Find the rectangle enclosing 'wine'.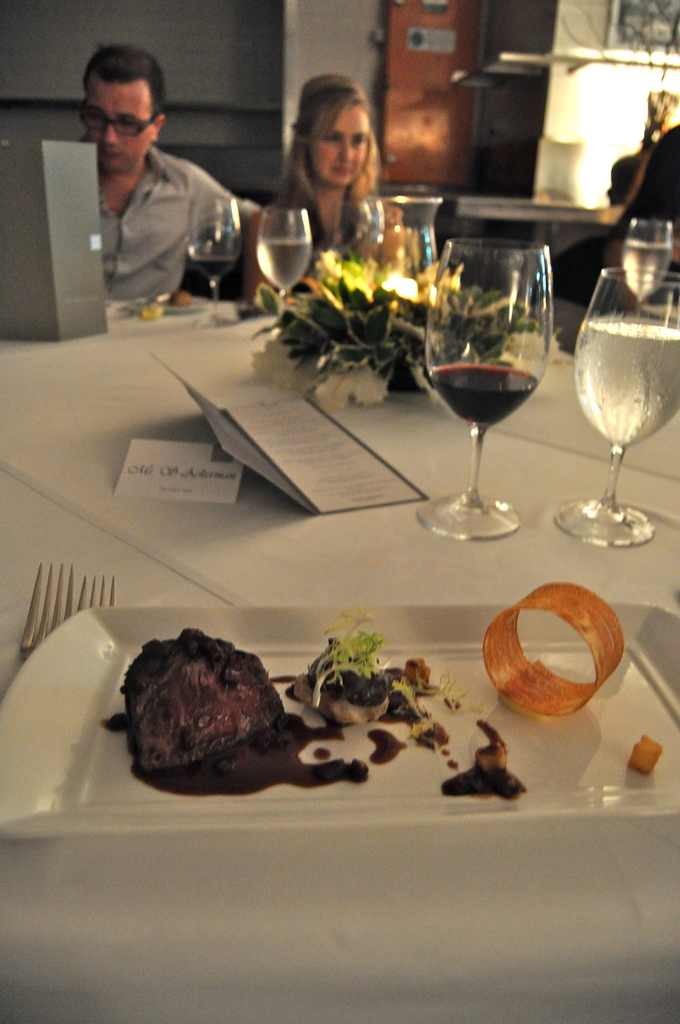
x1=417 y1=232 x2=558 y2=540.
